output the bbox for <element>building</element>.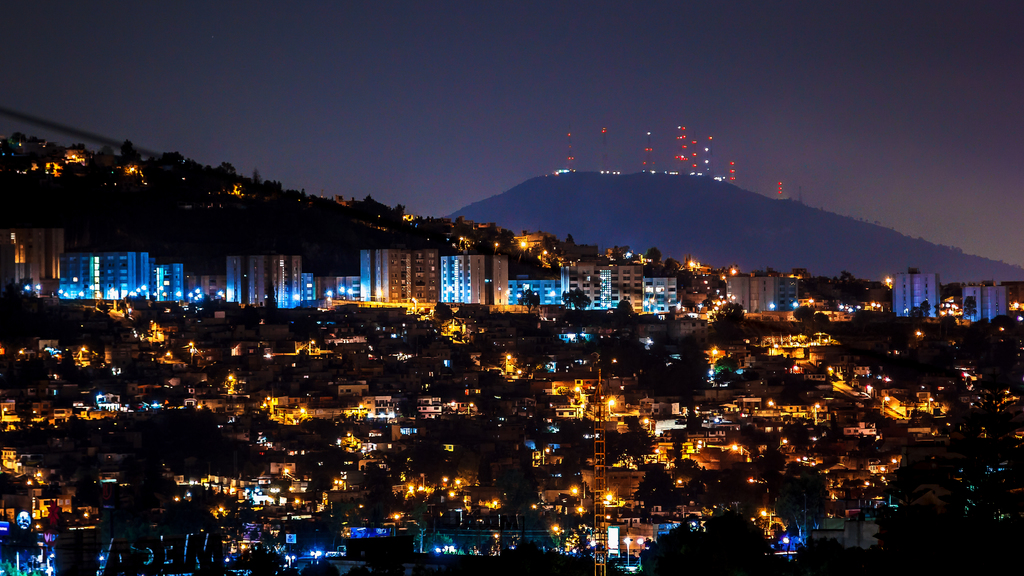
box(964, 277, 1020, 324).
